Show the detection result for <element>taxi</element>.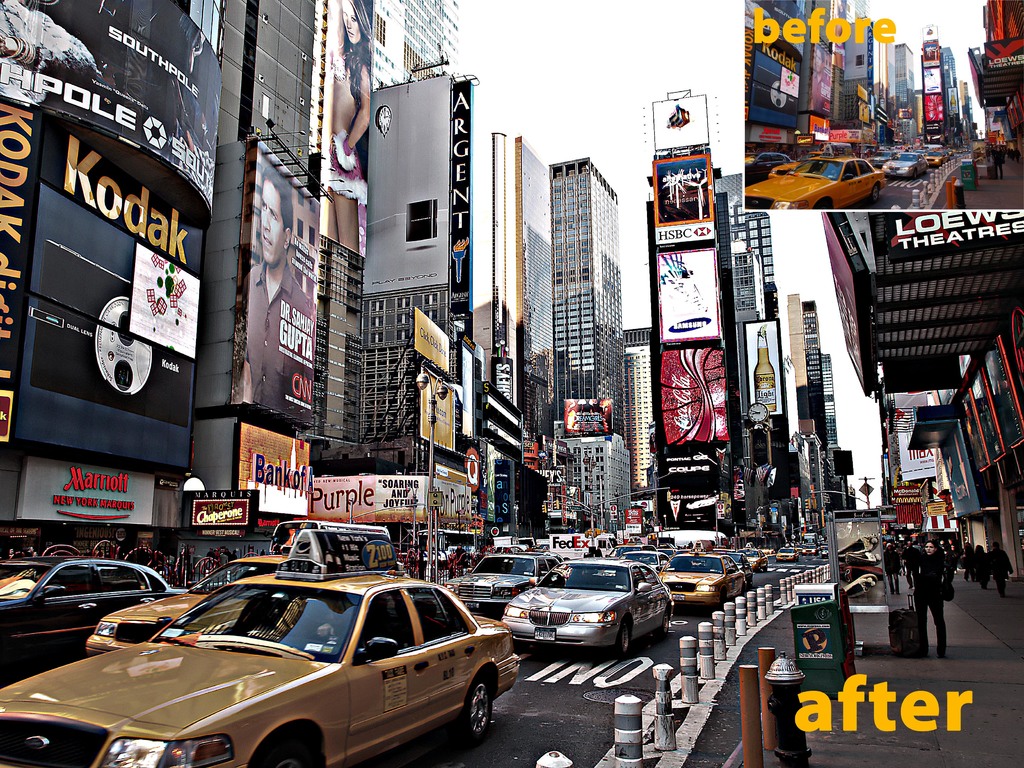
box(86, 549, 296, 658).
